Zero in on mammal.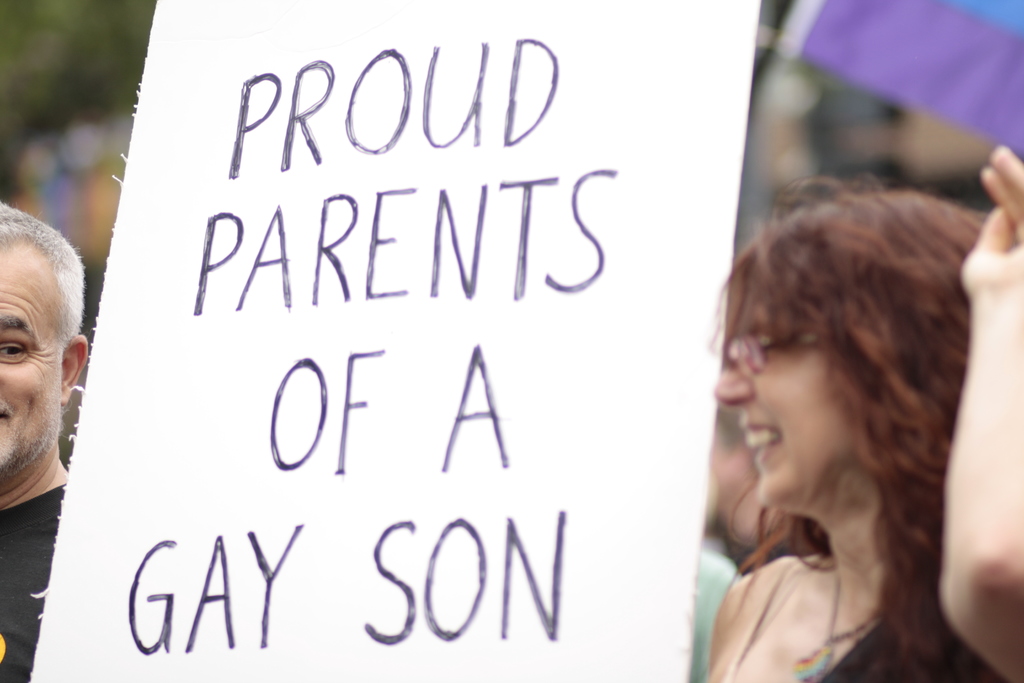
Zeroed in: x1=0 y1=201 x2=90 y2=682.
